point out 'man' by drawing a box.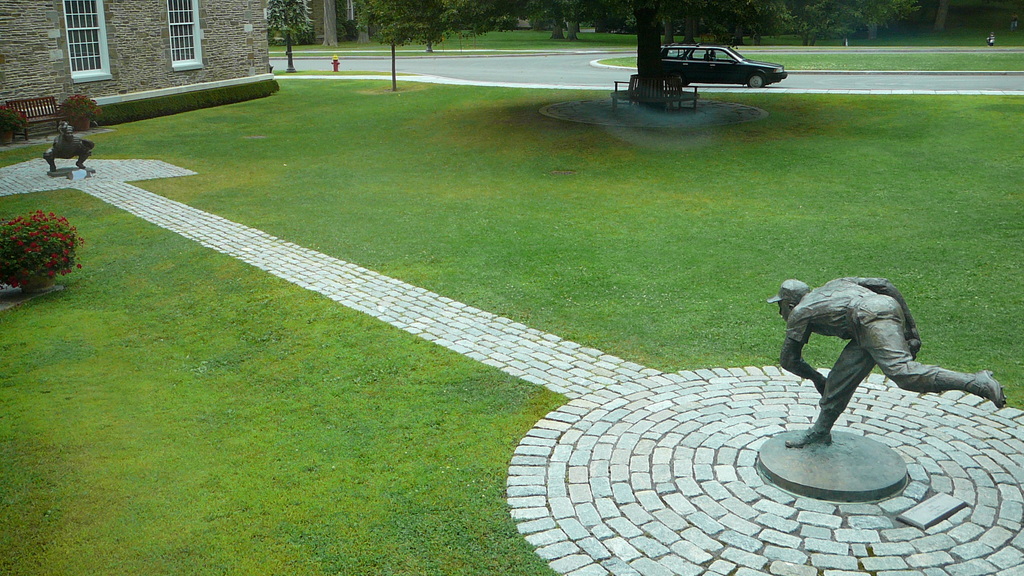
rect(41, 124, 95, 175).
